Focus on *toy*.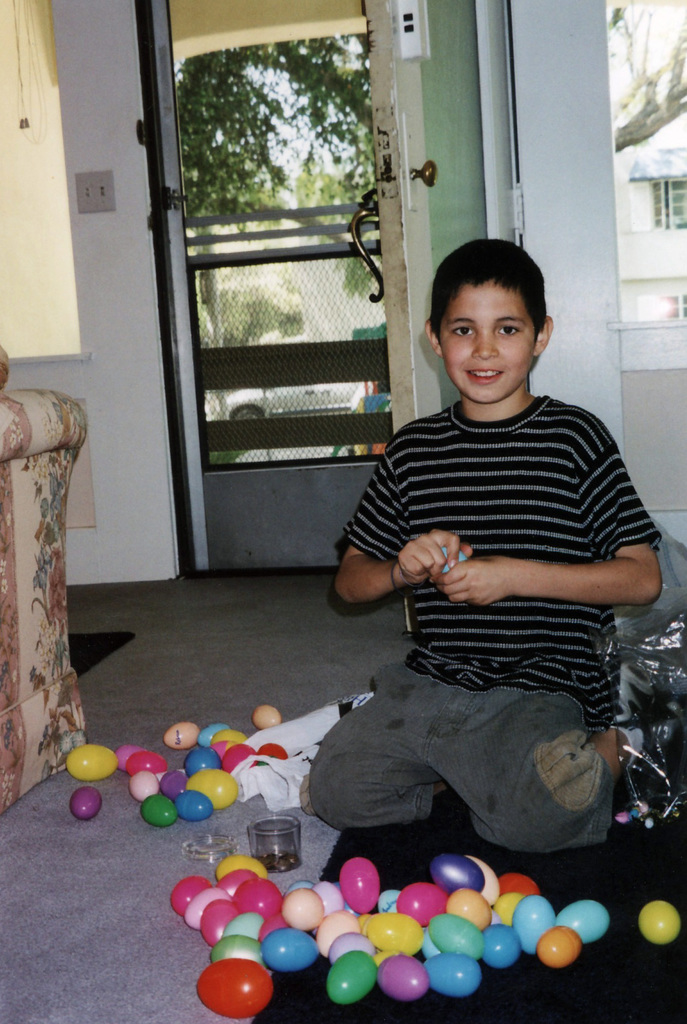
Focused at rect(393, 883, 454, 919).
